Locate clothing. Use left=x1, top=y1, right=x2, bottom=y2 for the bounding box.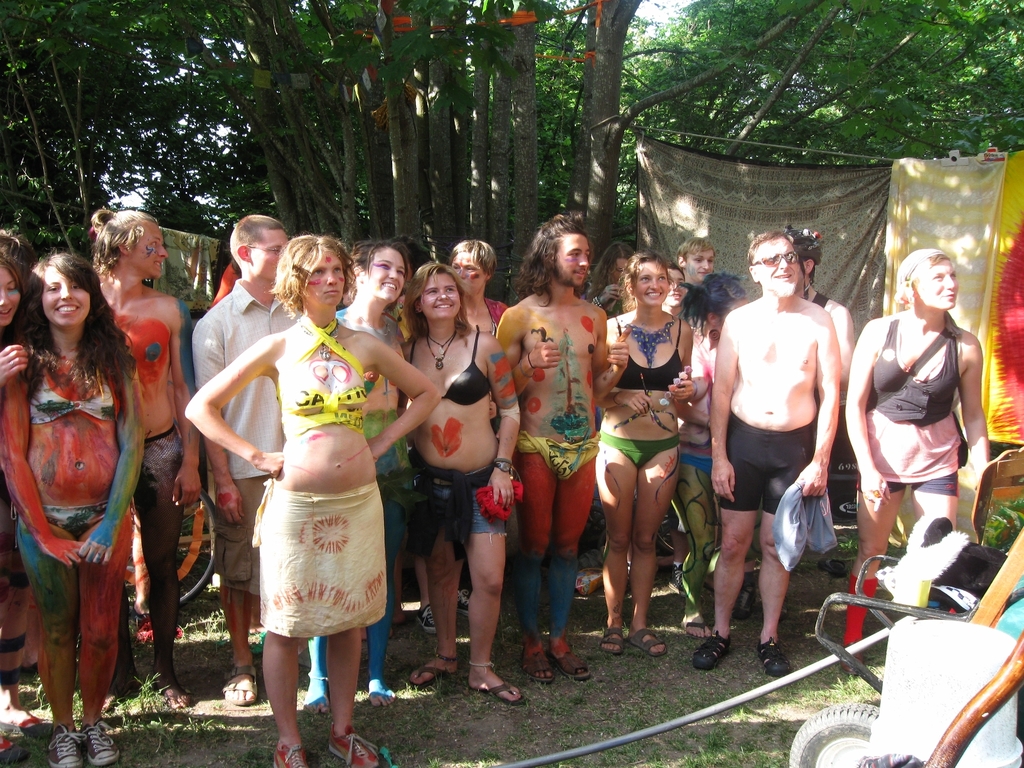
left=31, top=365, right=117, bottom=422.
